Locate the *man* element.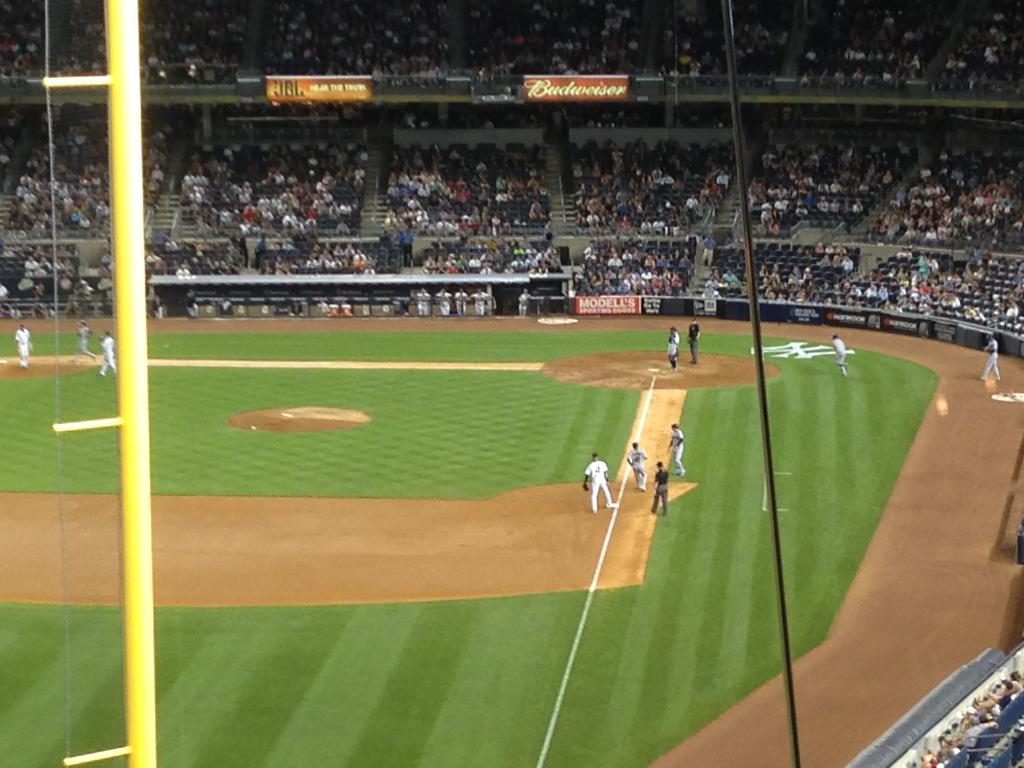
Element bbox: Rect(451, 287, 465, 319).
